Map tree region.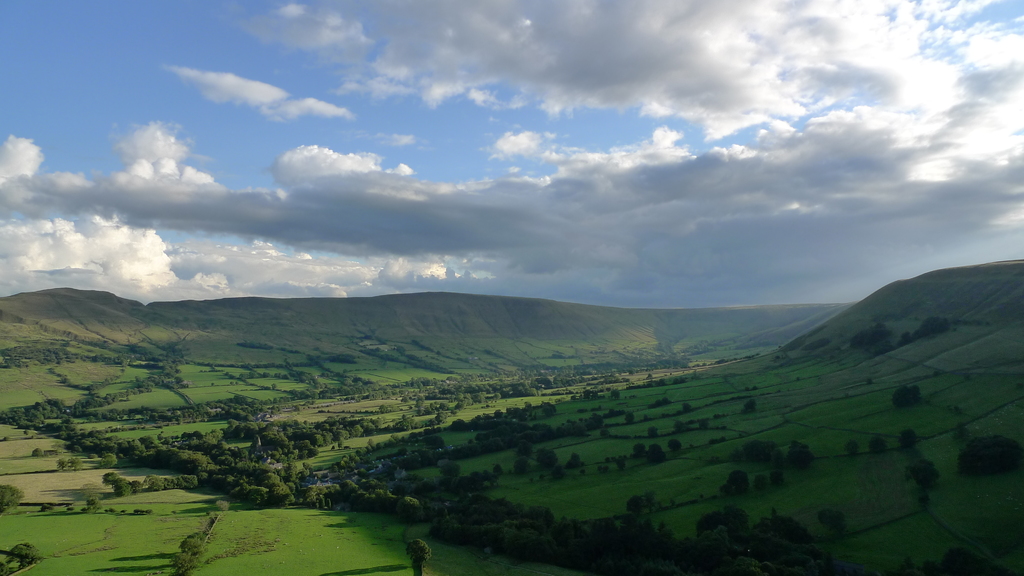
Mapped to left=534, top=444, right=559, bottom=470.
